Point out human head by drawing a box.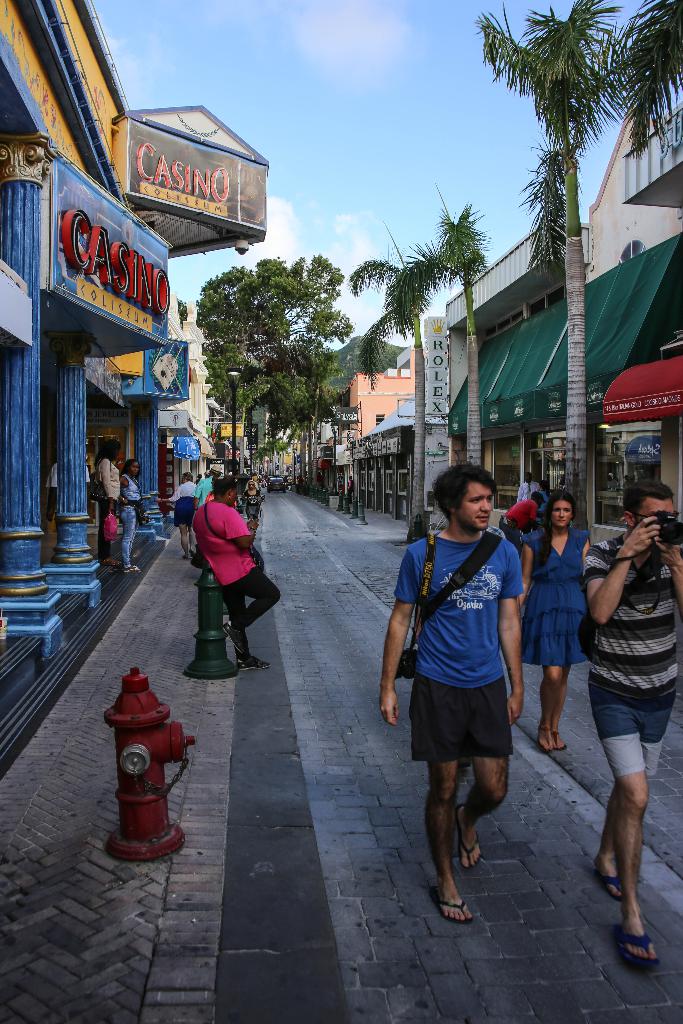
[left=211, top=477, right=238, bottom=505].
